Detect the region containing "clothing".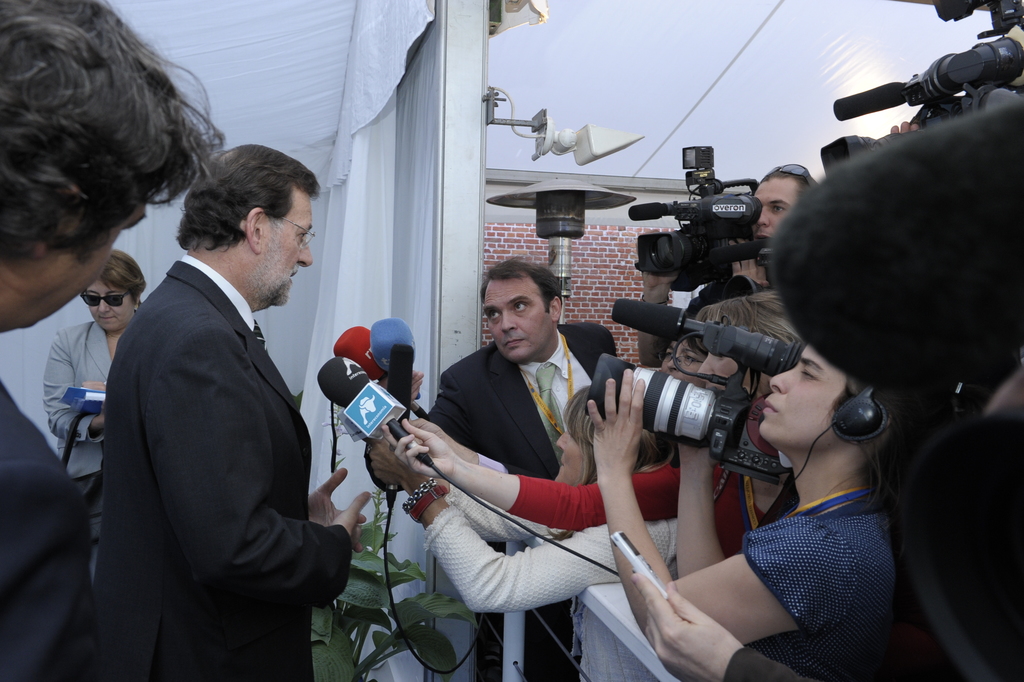
722,423,1023,681.
